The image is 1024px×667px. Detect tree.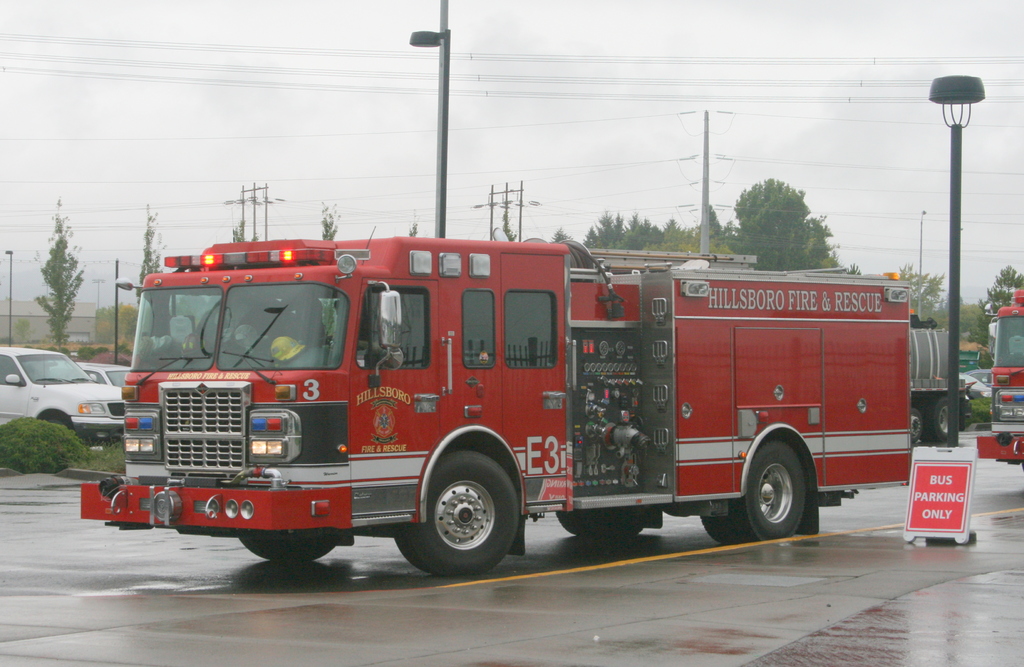
Detection: bbox=(33, 197, 86, 355).
